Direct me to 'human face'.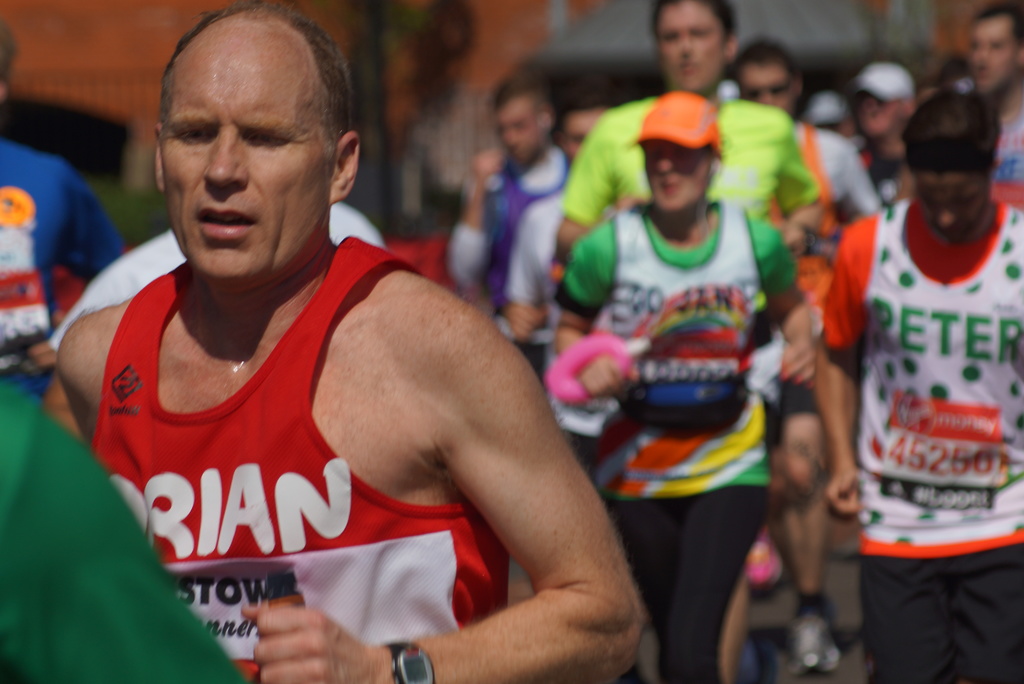
Direction: x1=647 y1=143 x2=713 y2=213.
